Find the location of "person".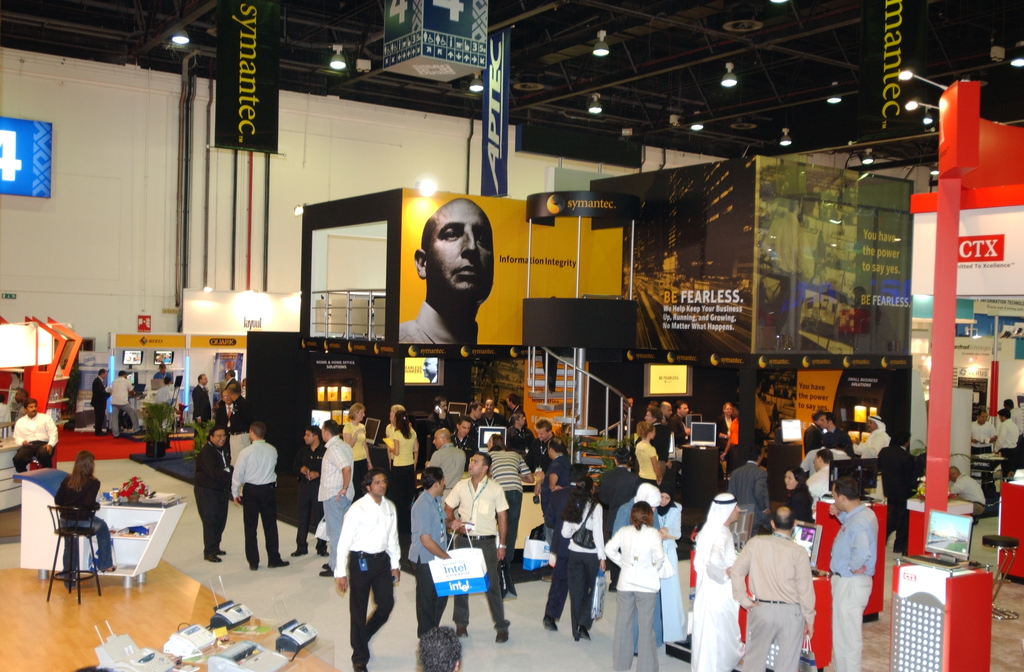
Location: <bbox>1018, 393, 1023, 445</bbox>.
